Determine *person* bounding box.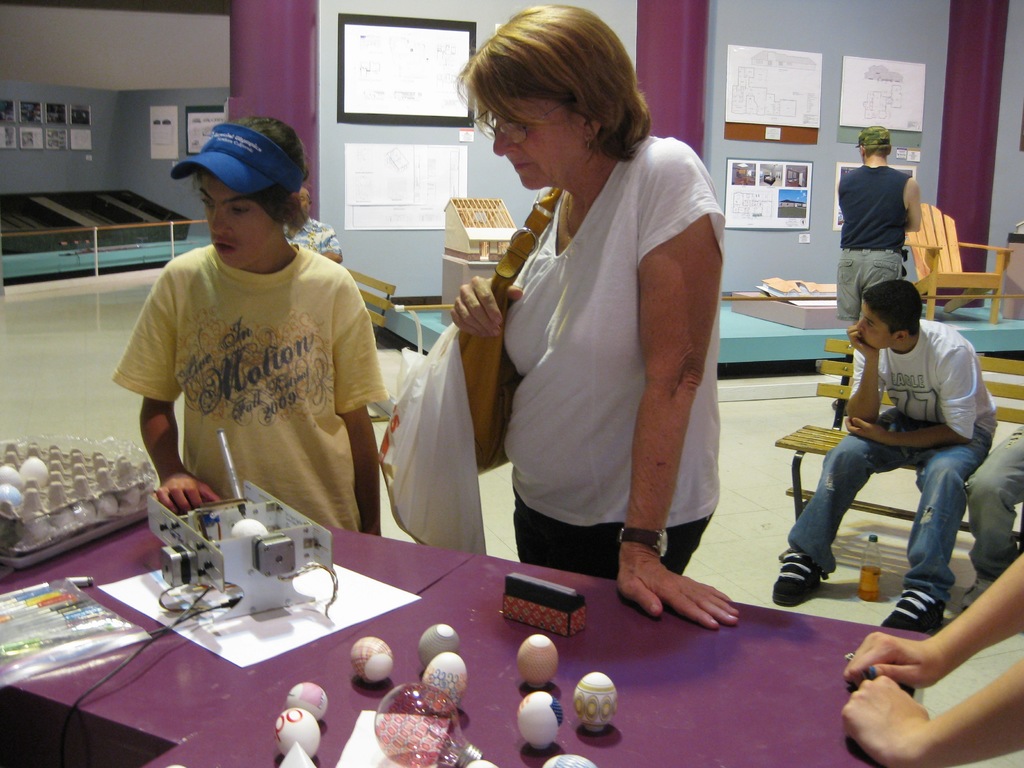
Determined: [left=109, top=104, right=387, bottom=537].
